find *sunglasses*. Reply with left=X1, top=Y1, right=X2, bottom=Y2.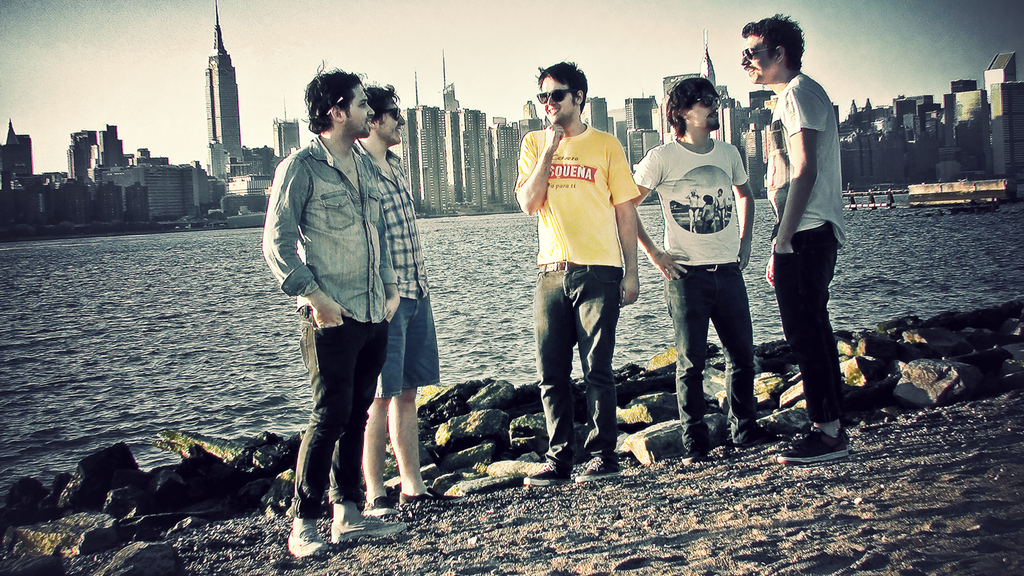
left=689, top=92, right=727, bottom=109.
